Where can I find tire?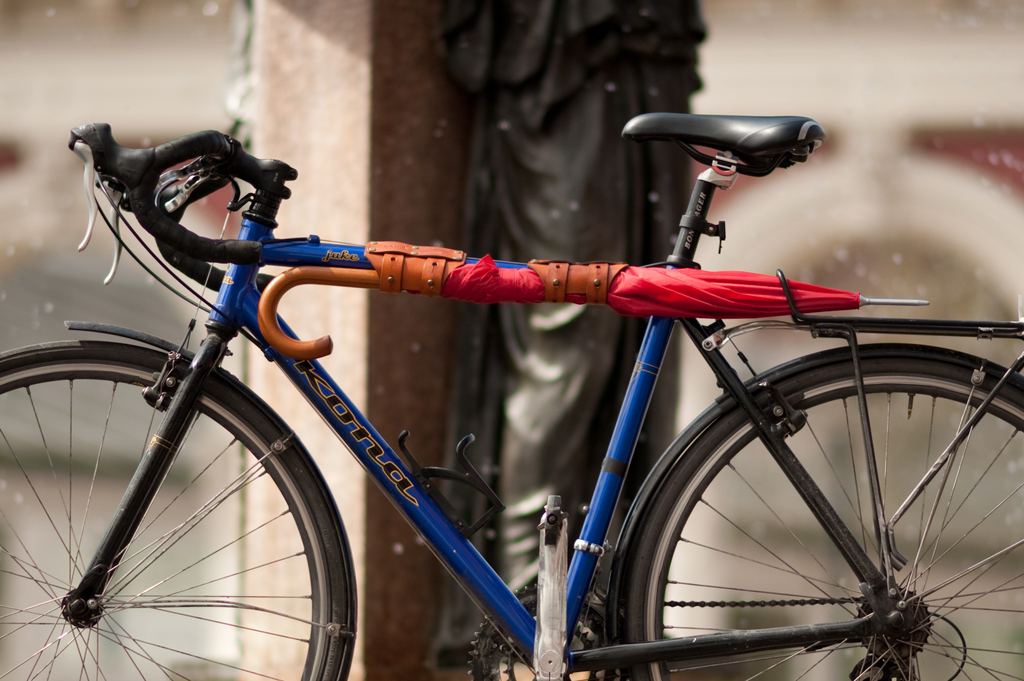
You can find it at 611:357:1023:680.
